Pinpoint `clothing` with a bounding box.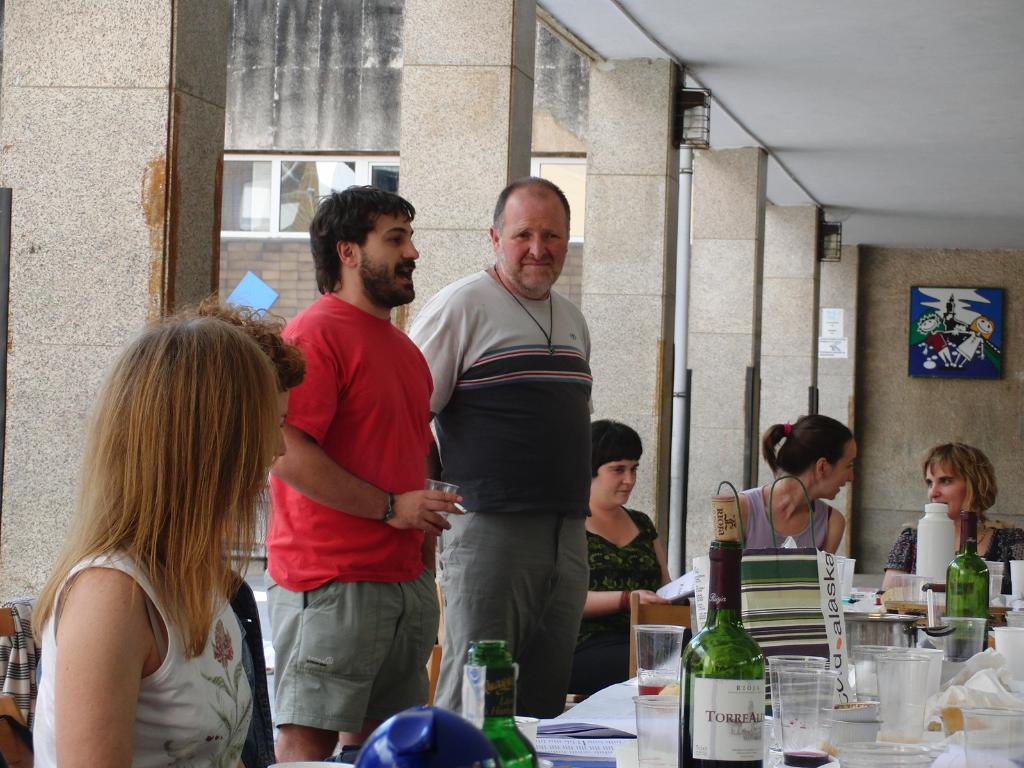
x1=30, y1=548, x2=252, y2=767.
